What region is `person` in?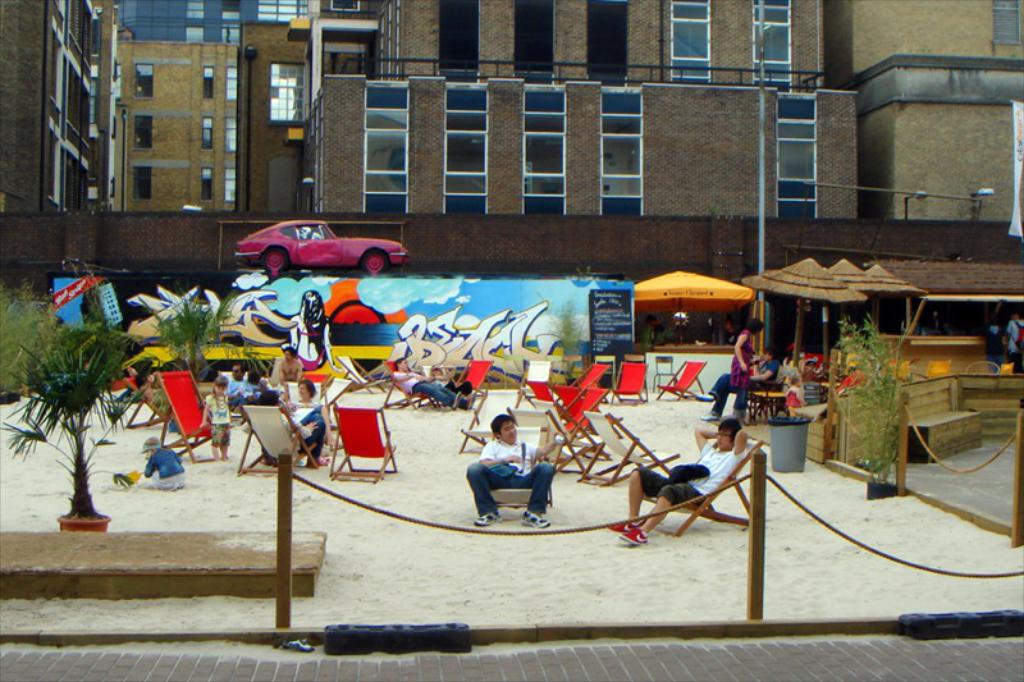
box(465, 412, 571, 530).
